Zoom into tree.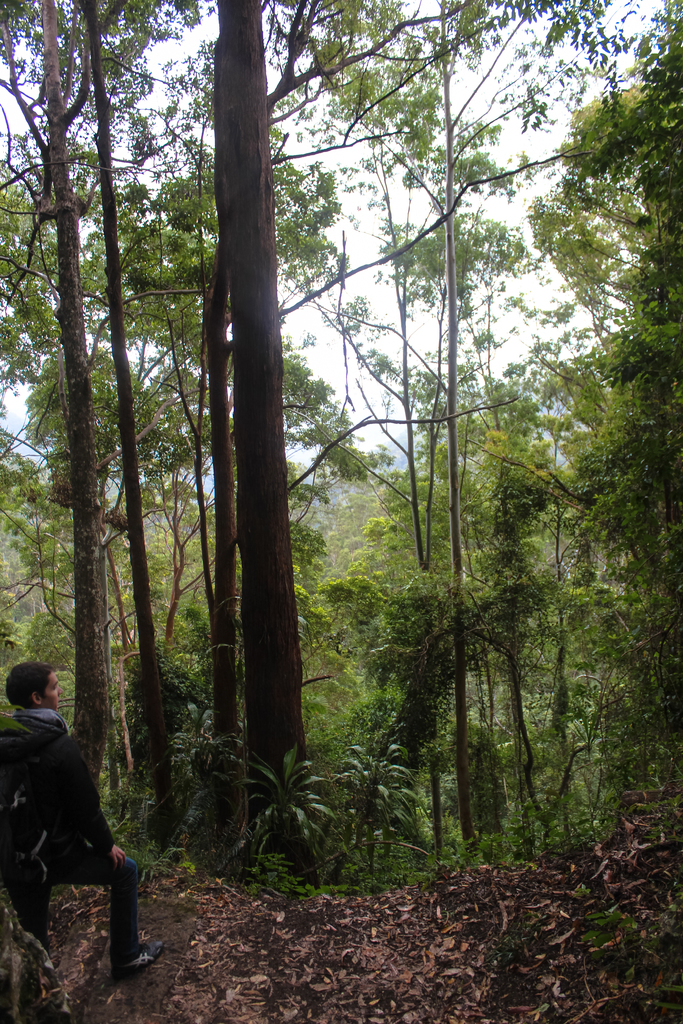
Zoom target: pyautogui.locateOnScreen(0, 0, 152, 834).
